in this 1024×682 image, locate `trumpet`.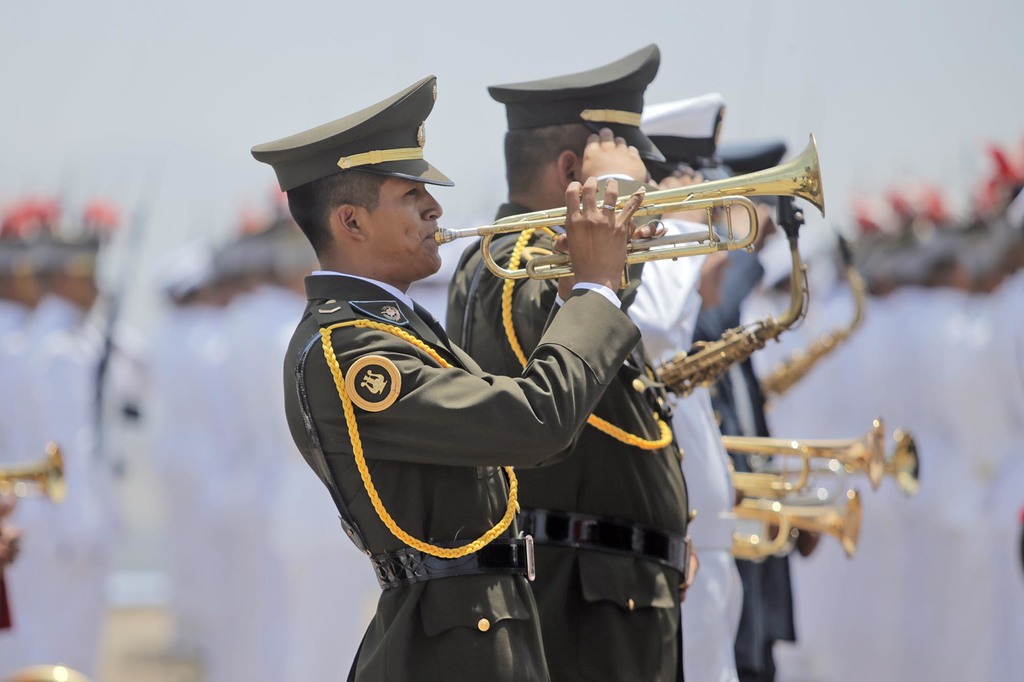
Bounding box: crop(436, 131, 824, 287).
